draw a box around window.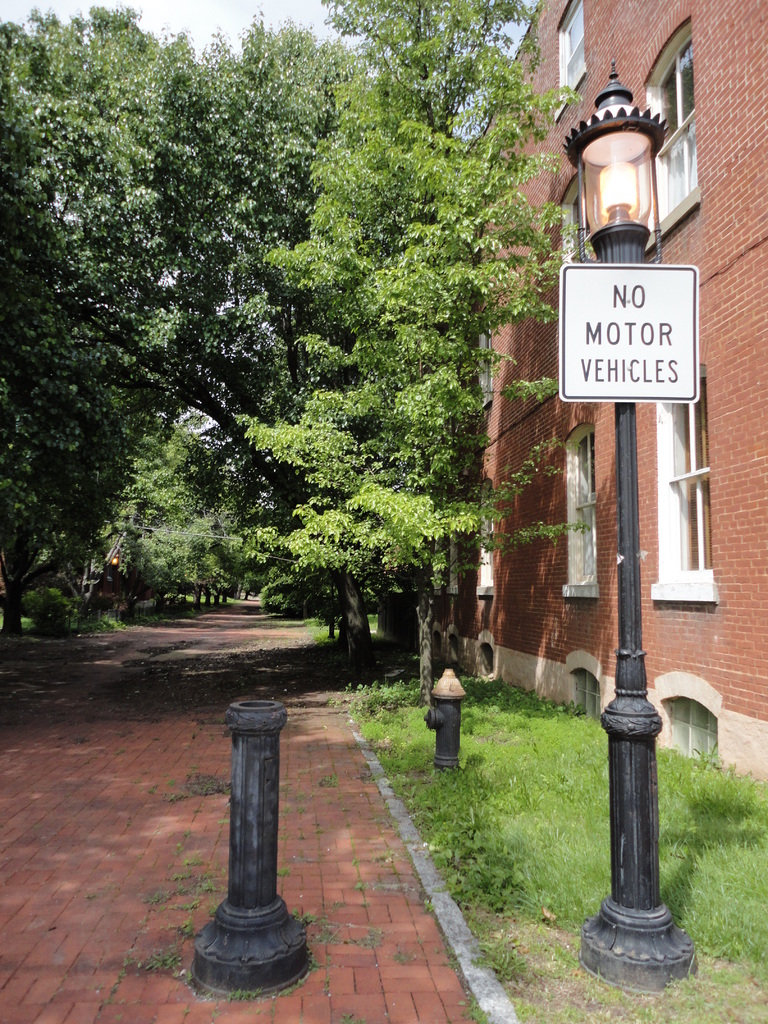
564/0/584/101.
